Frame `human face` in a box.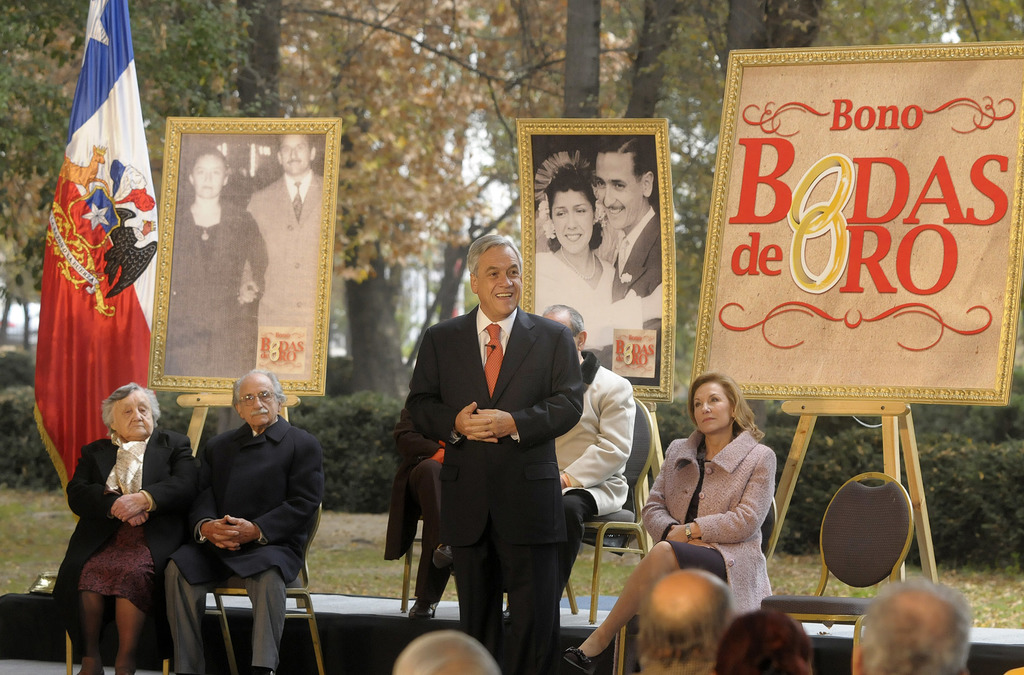
481,244,519,313.
